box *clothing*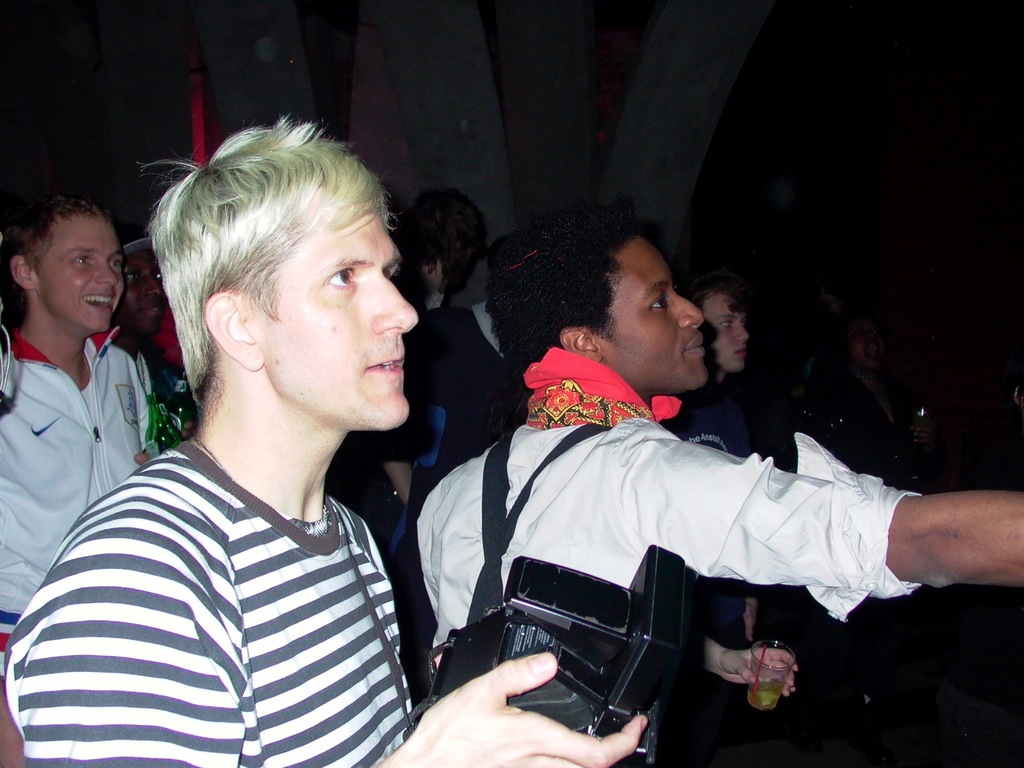
x1=0 y1=343 x2=146 y2=621
